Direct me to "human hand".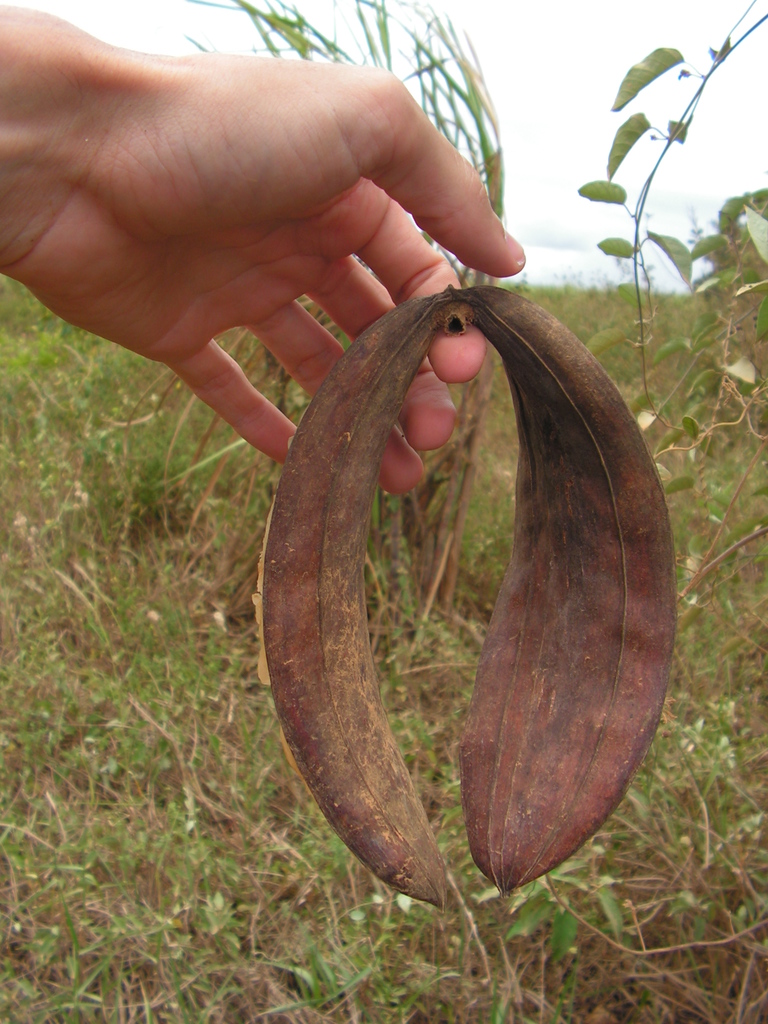
Direction: bbox(0, 0, 521, 441).
